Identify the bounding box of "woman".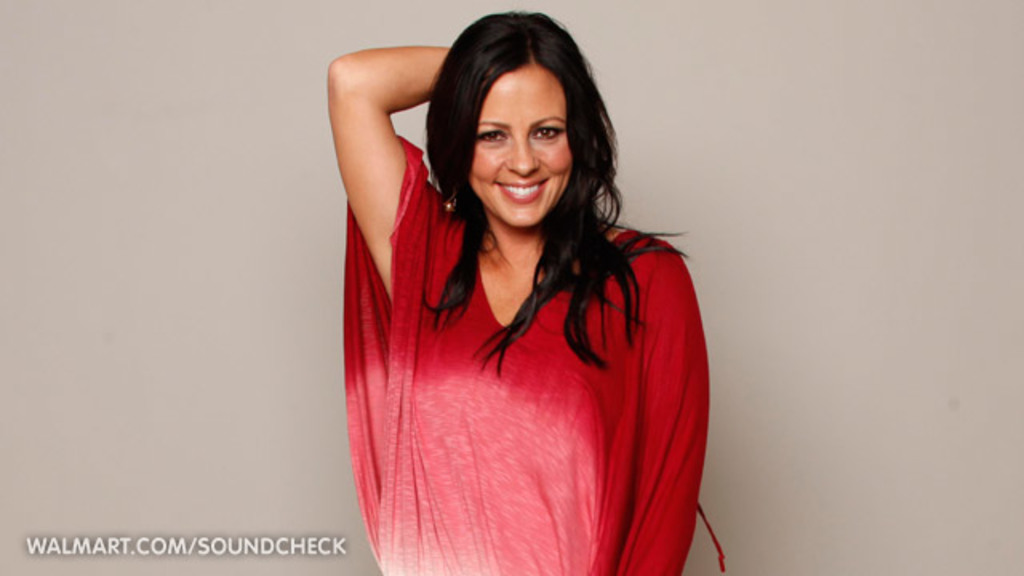
{"left": 328, "top": 13, "right": 710, "bottom": 574}.
